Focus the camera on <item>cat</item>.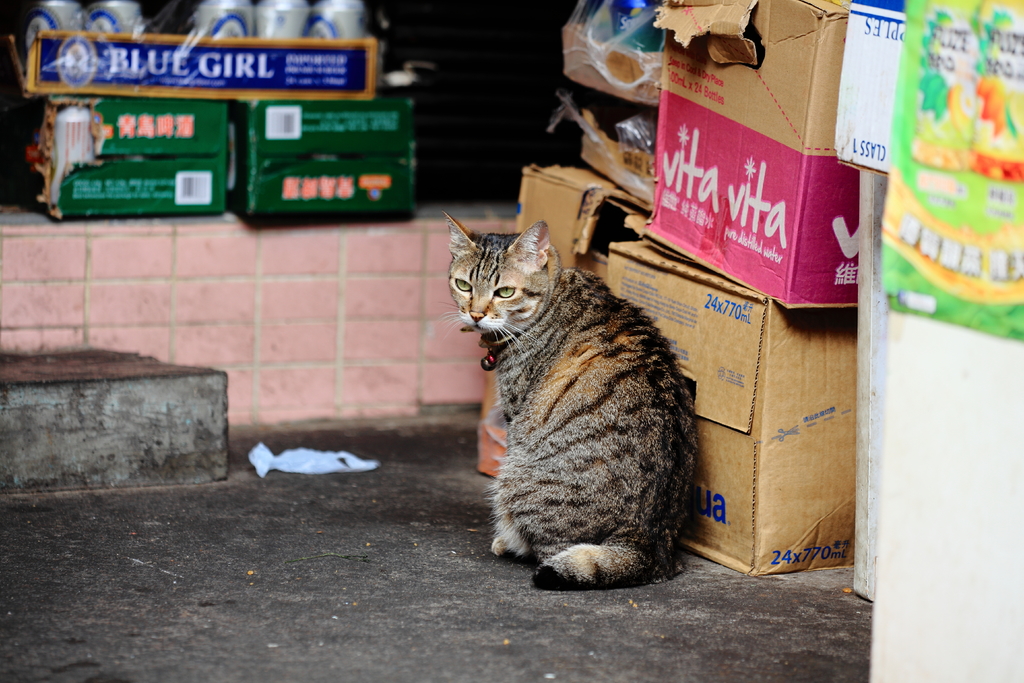
Focus region: x1=440 y1=213 x2=703 y2=585.
